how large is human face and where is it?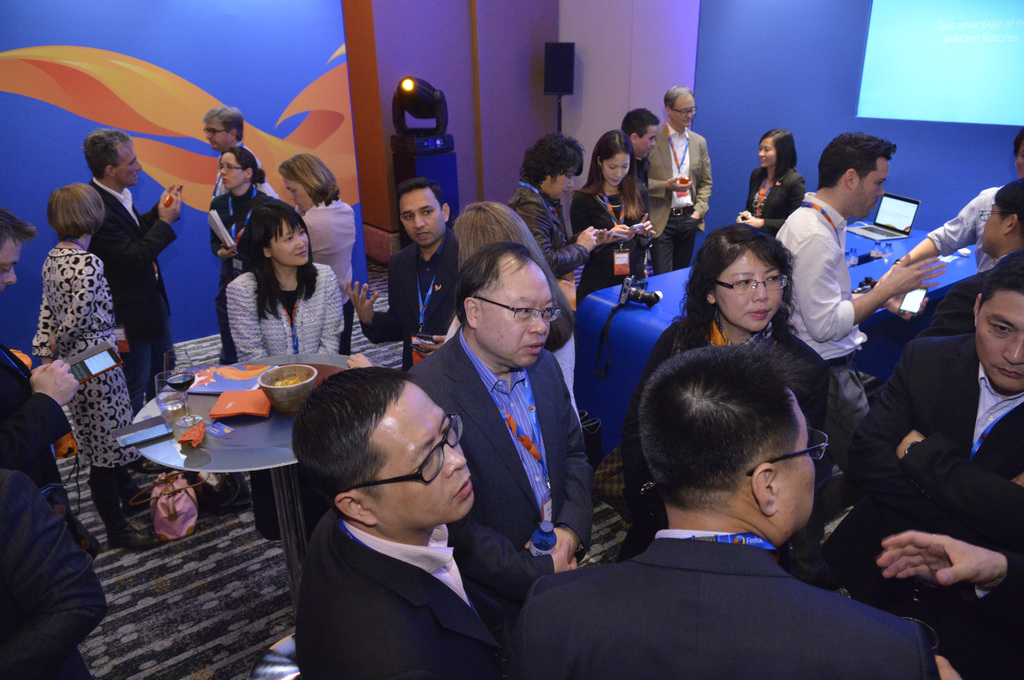
Bounding box: <region>401, 190, 444, 248</region>.
